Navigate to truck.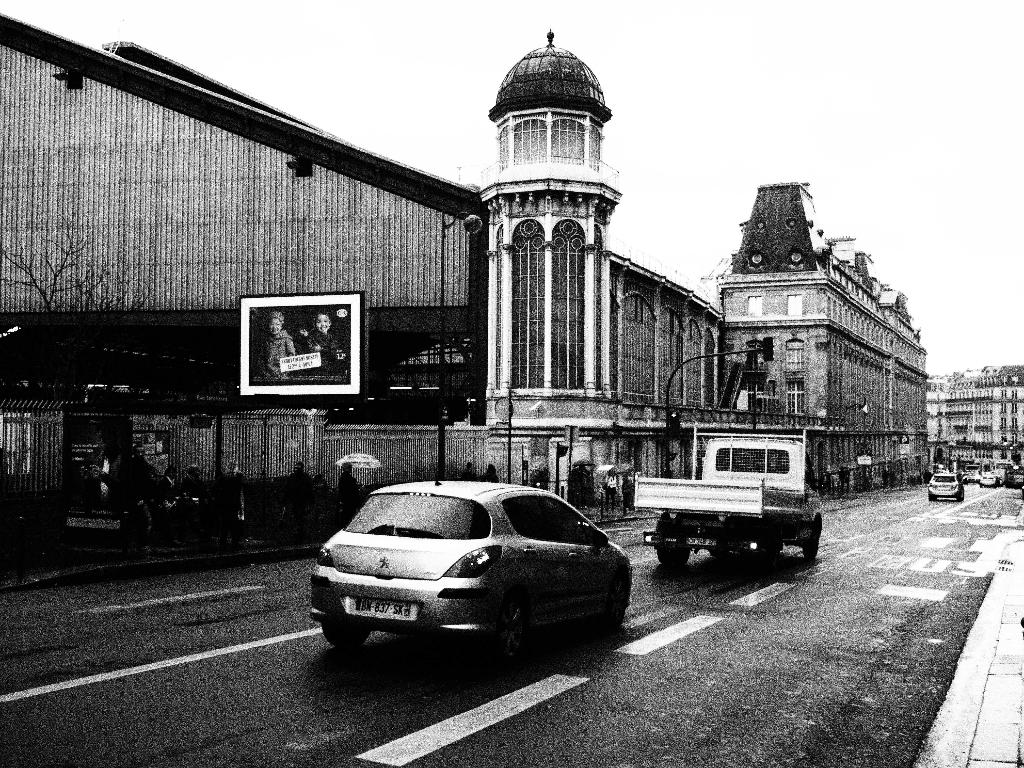
Navigation target: Rect(991, 459, 1013, 484).
